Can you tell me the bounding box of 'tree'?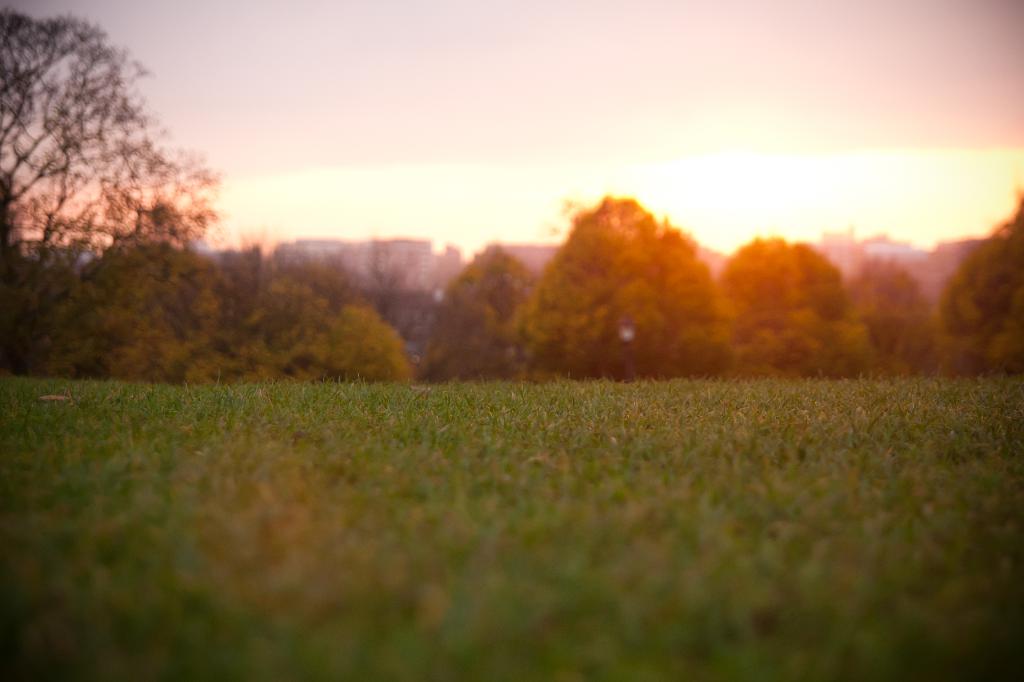
{"x1": 564, "y1": 261, "x2": 709, "y2": 372}.
